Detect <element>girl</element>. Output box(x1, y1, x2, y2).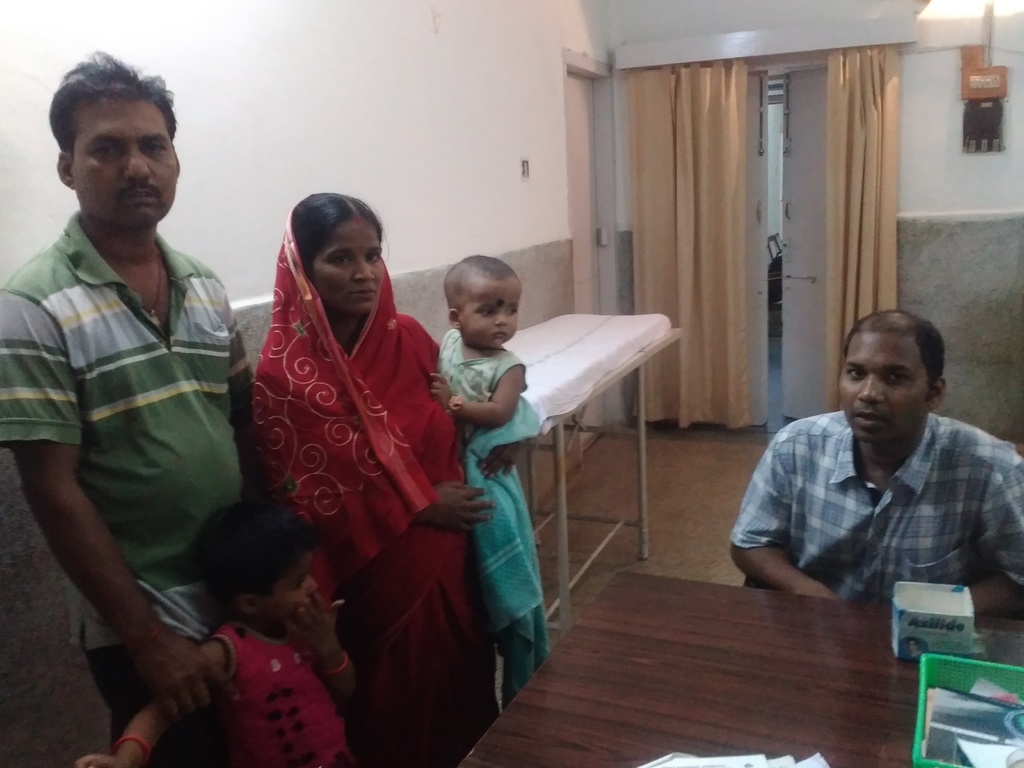
box(429, 254, 529, 655).
